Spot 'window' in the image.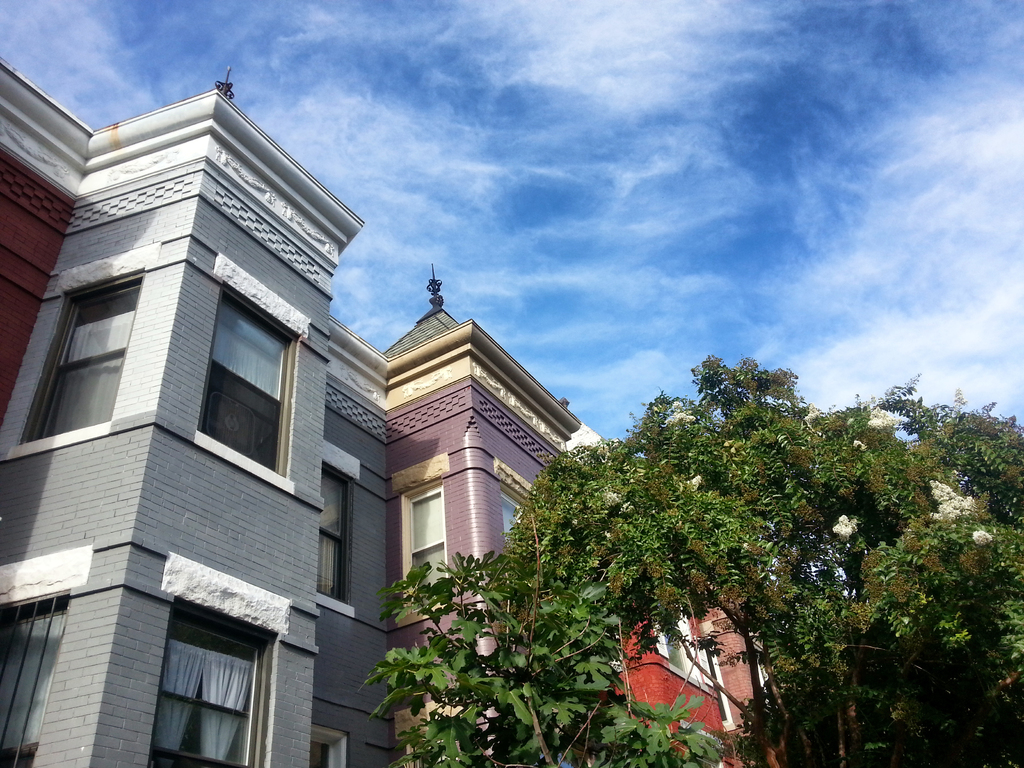
'window' found at {"x1": 0, "y1": 593, "x2": 75, "y2": 767}.
